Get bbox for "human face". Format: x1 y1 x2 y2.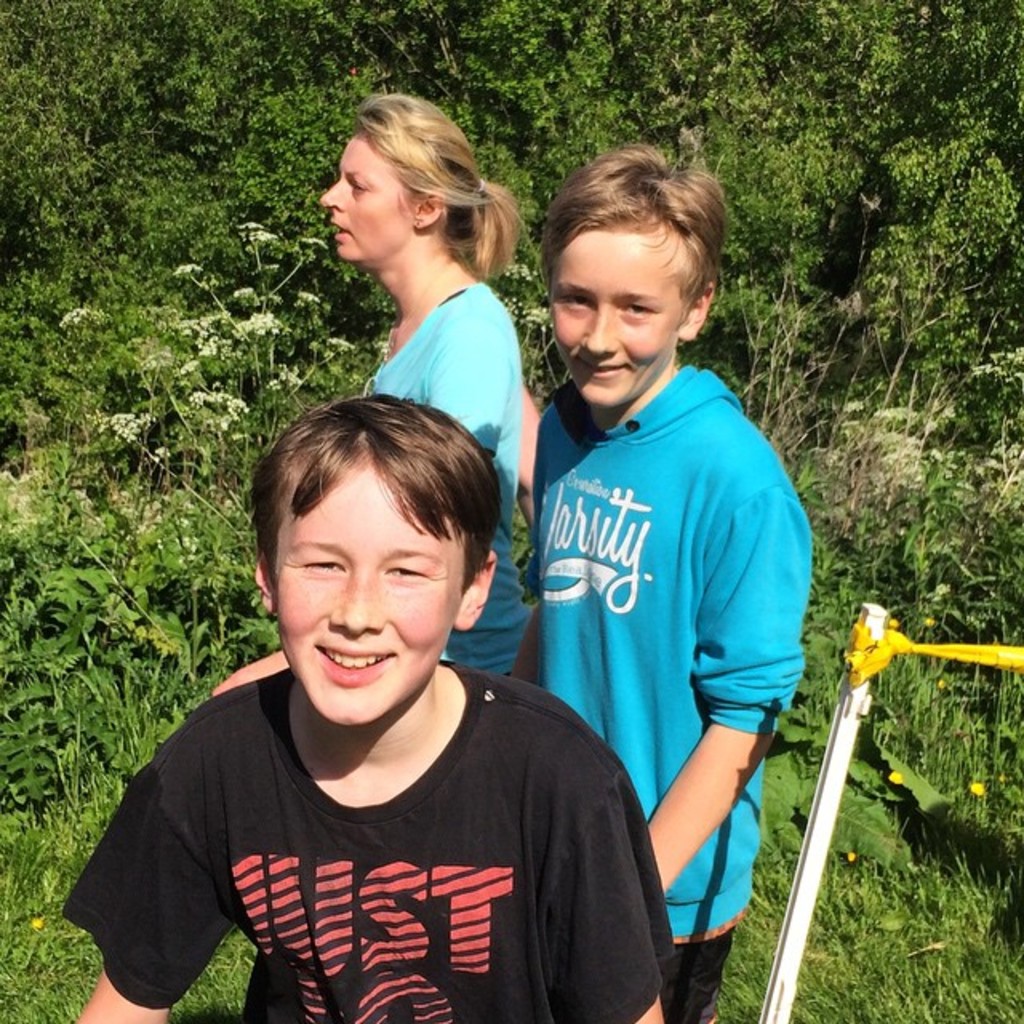
266 456 453 728.
